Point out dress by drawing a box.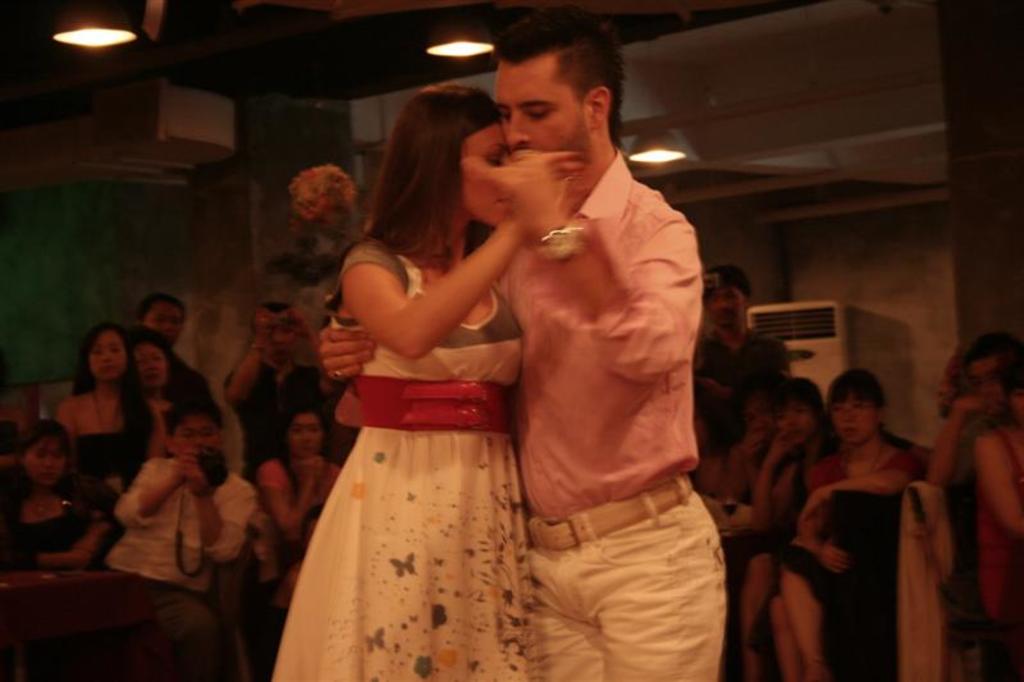
pyautogui.locateOnScreen(265, 191, 540, 681).
